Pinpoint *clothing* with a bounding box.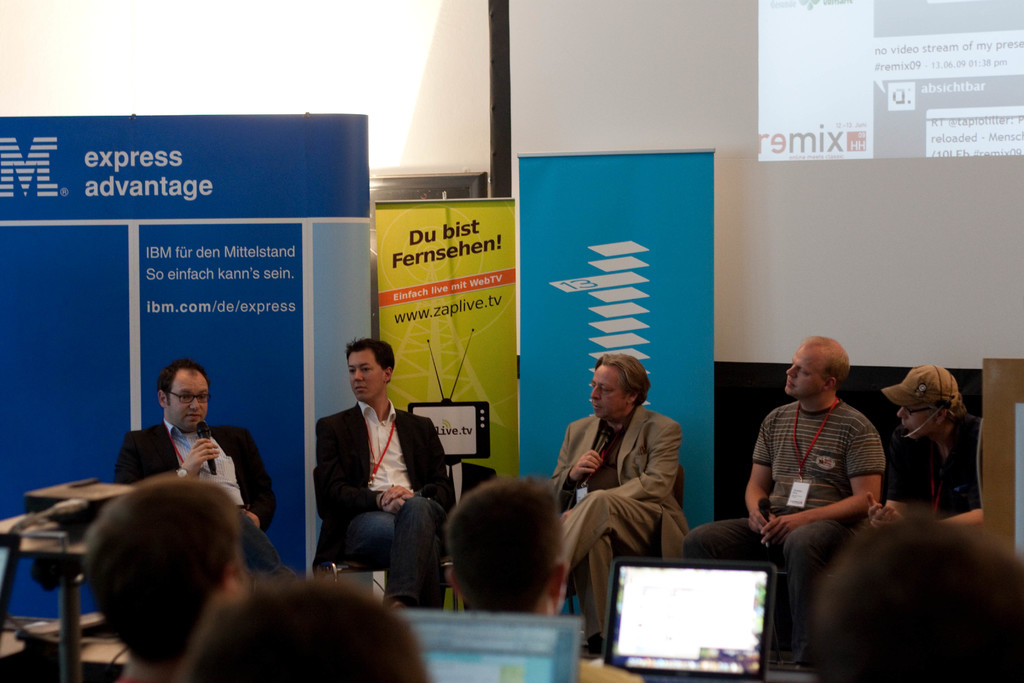
Rect(679, 400, 892, 668).
